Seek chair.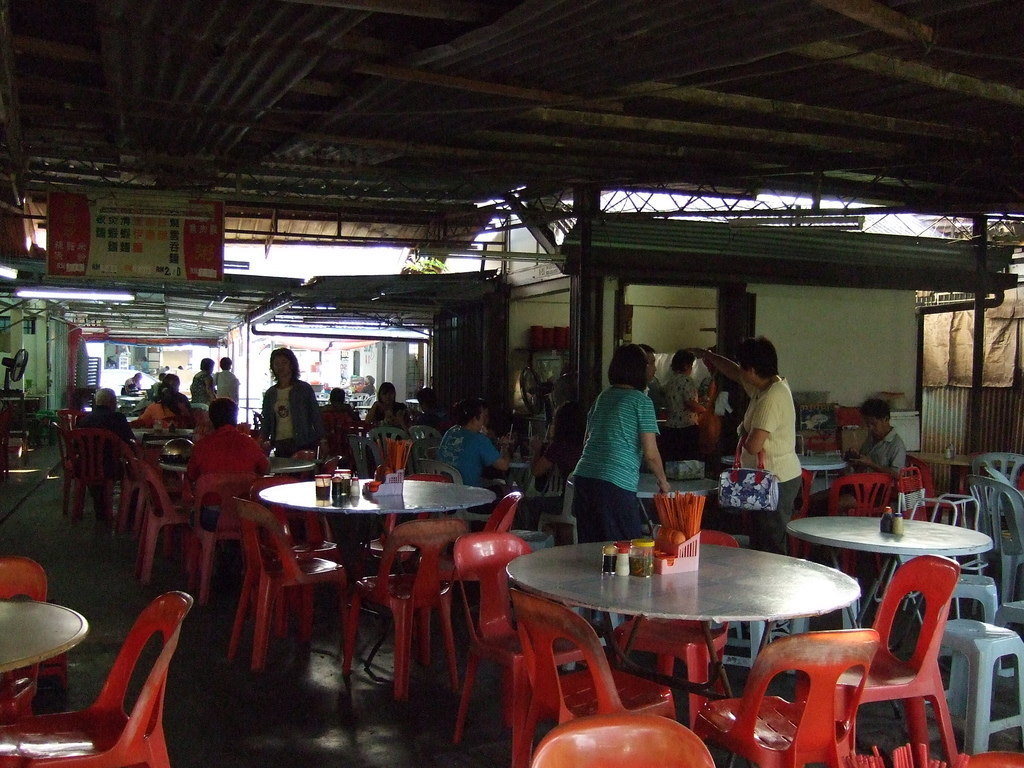
BBox(826, 474, 893, 582).
